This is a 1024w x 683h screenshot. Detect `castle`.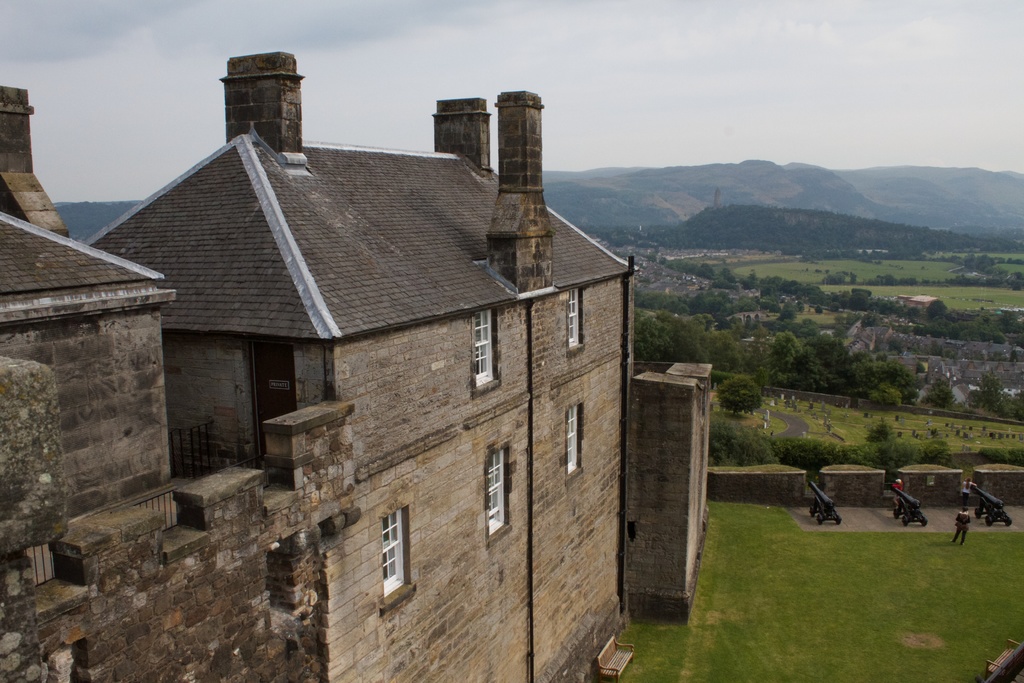
(0, 45, 1023, 682).
